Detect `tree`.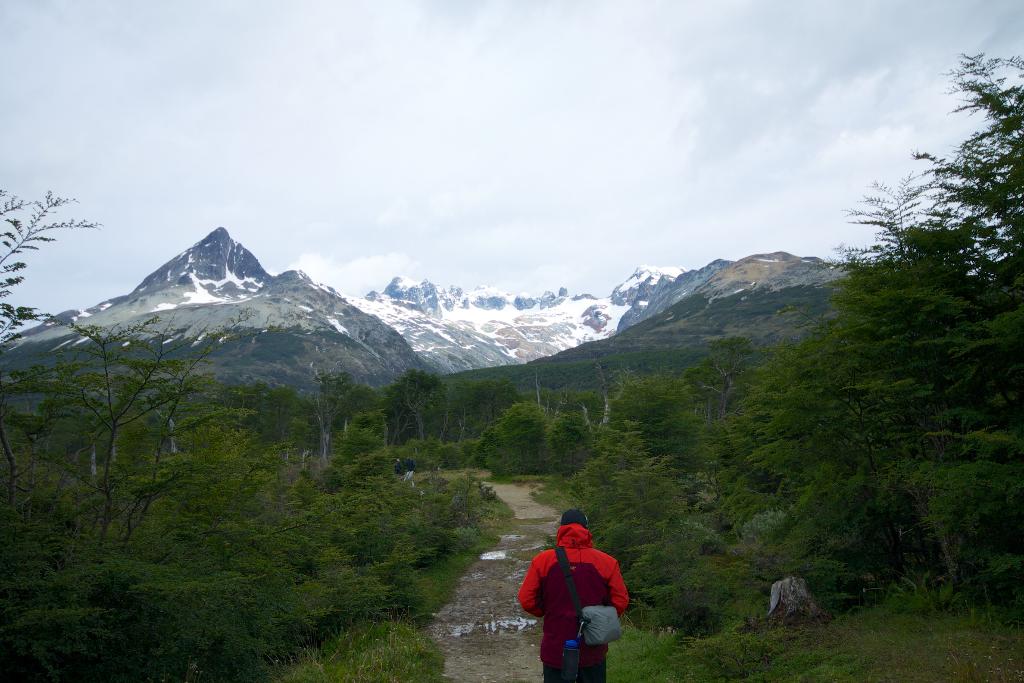
Detected at locate(63, 306, 209, 553).
